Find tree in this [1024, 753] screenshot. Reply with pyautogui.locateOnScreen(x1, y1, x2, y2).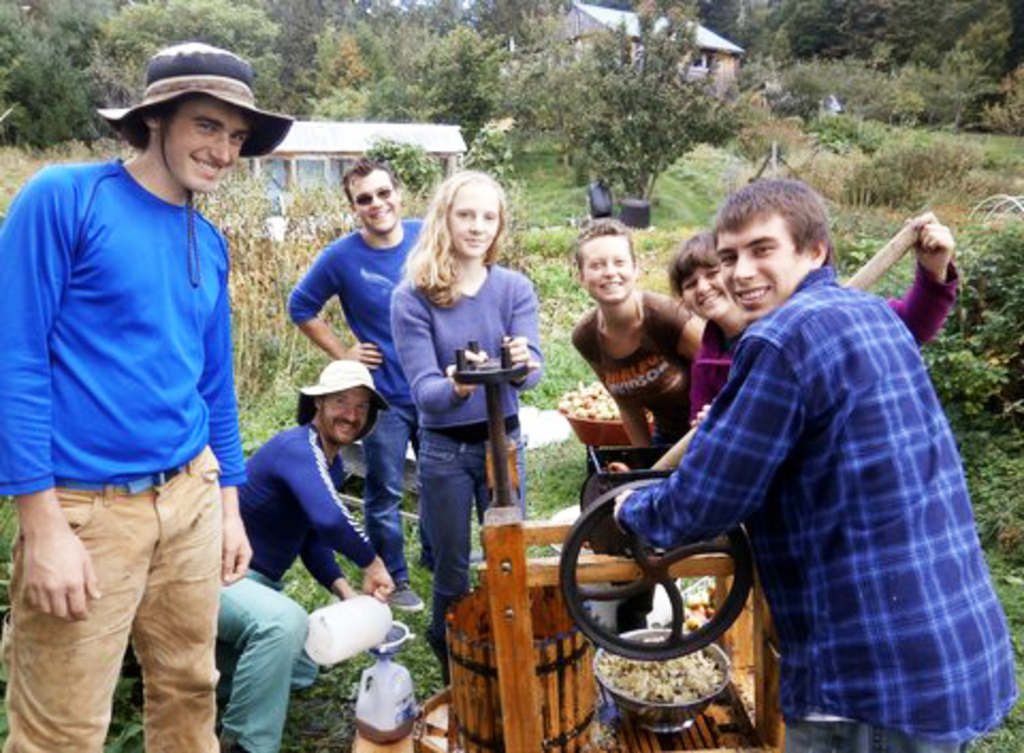
pyautogui.locateOnScreen(322, 13, 516, 130).
